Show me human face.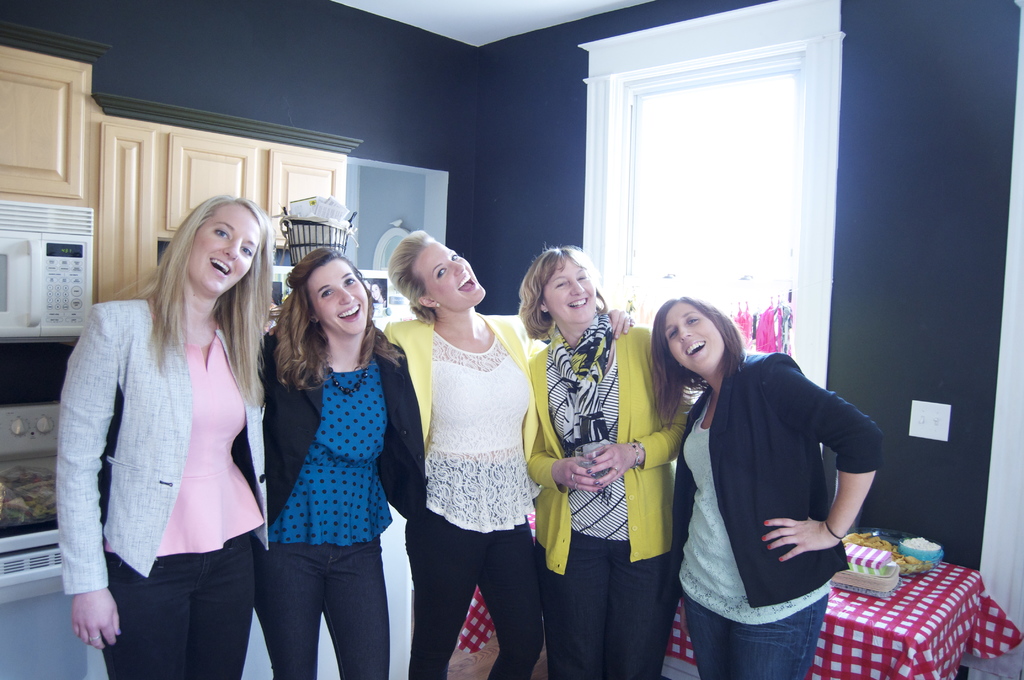
human face is here: <bbox>540, 255, 594, 320</bbox>.
